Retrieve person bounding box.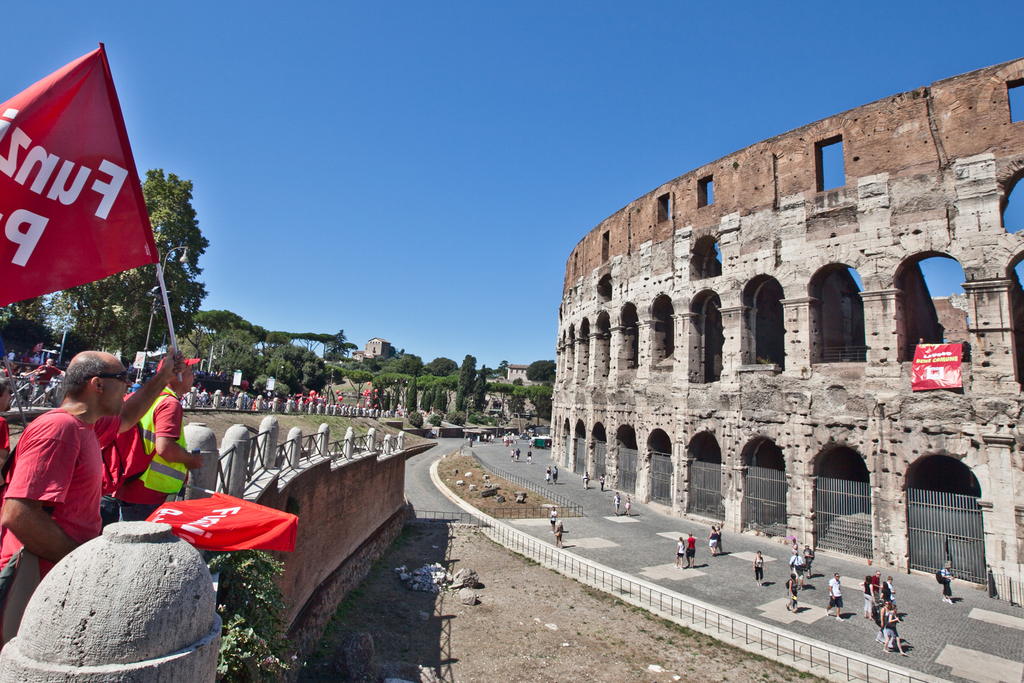
Bounding box: [788,573,797,611].
